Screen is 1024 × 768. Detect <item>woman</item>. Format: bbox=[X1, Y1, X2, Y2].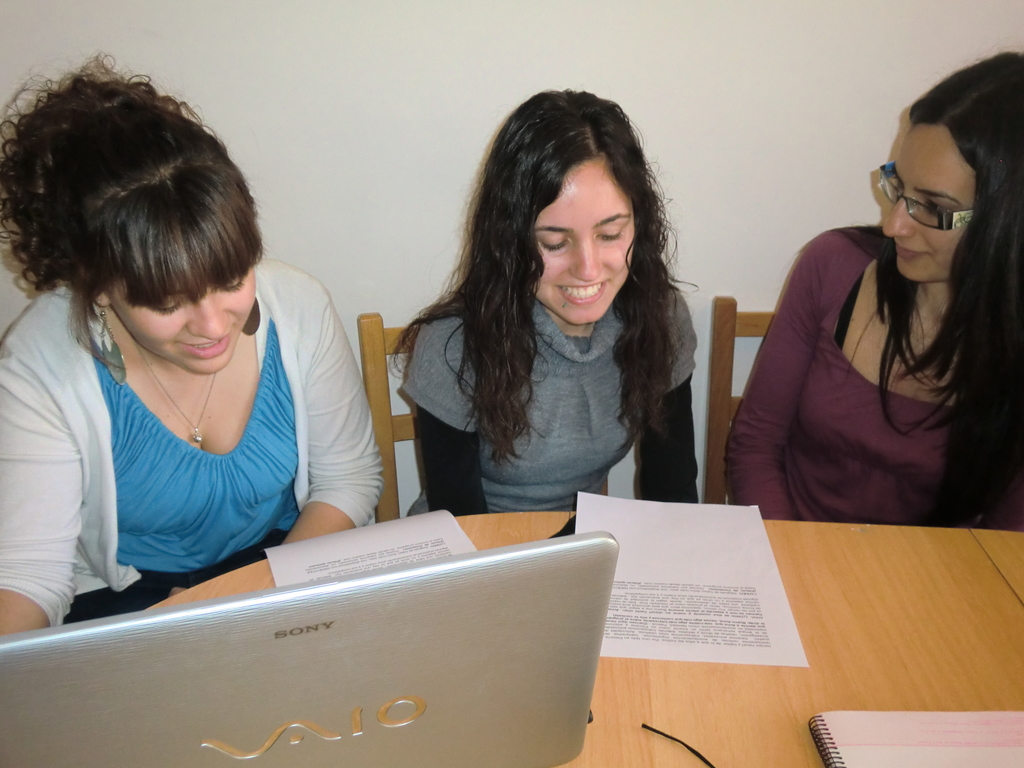
bbox=[392, 86, 713, 504].
